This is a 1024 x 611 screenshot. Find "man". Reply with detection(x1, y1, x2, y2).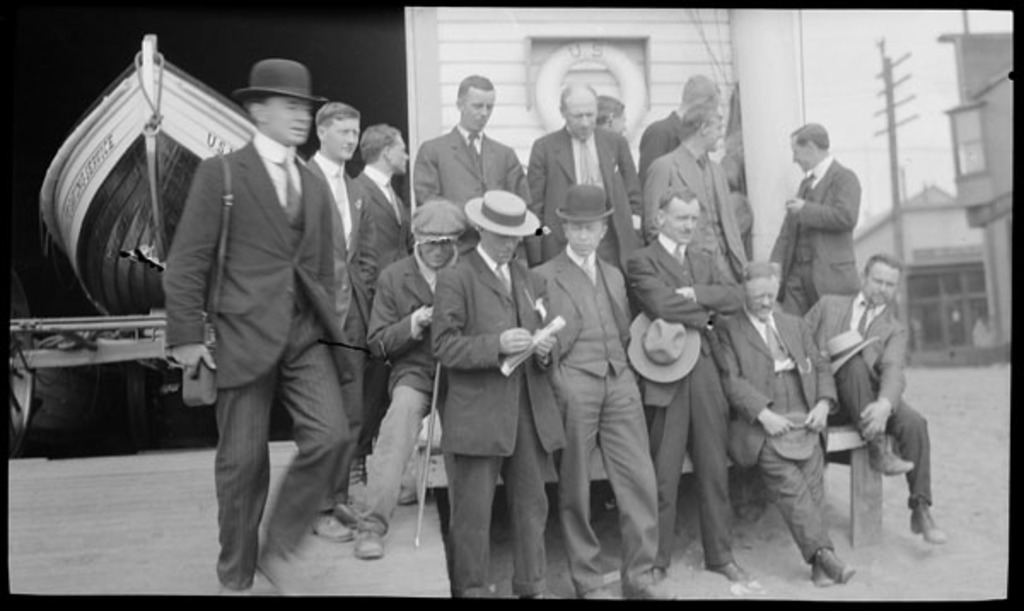
detection(640, 97, 759, 294).
